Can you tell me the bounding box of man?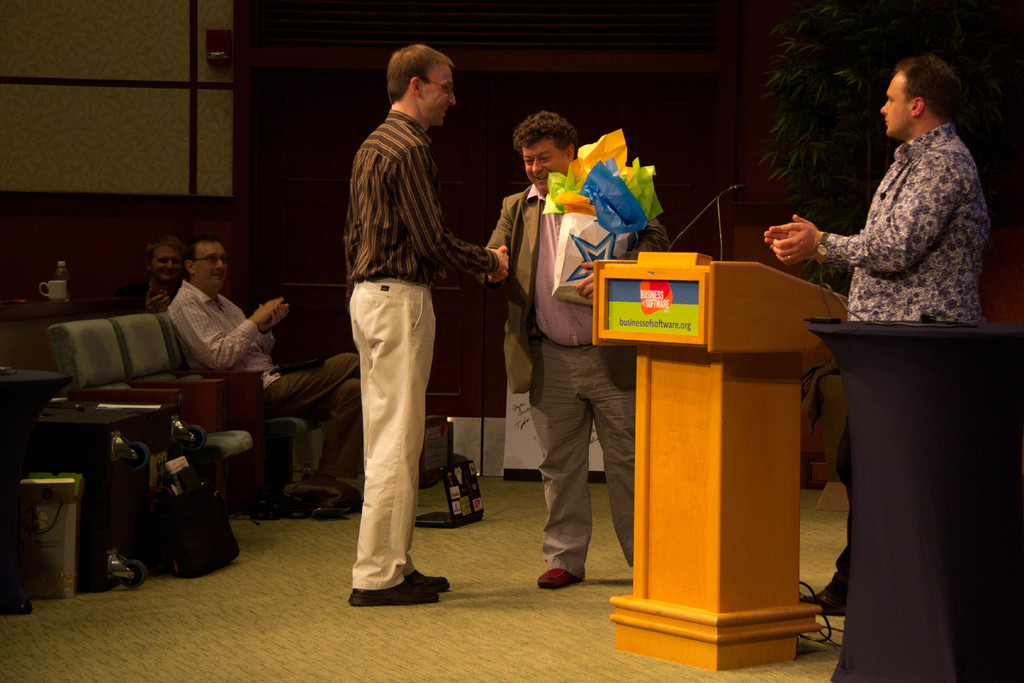
detection(113, 232, 190, 321).
